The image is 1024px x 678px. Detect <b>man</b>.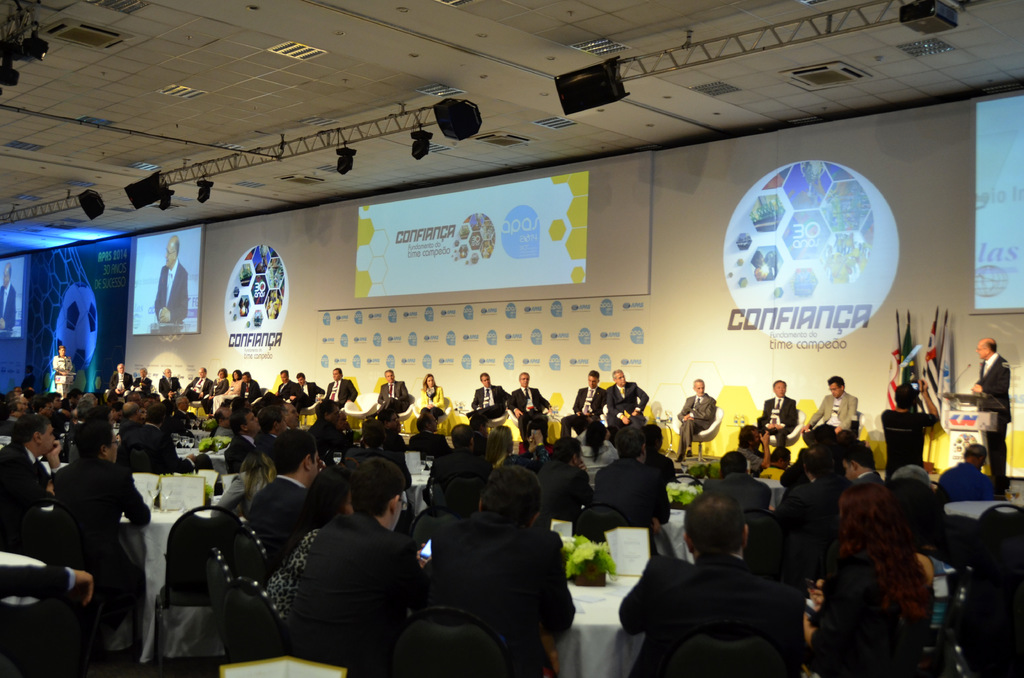
Detection: <bbox>473, 372, 504, 427</bbox>.
